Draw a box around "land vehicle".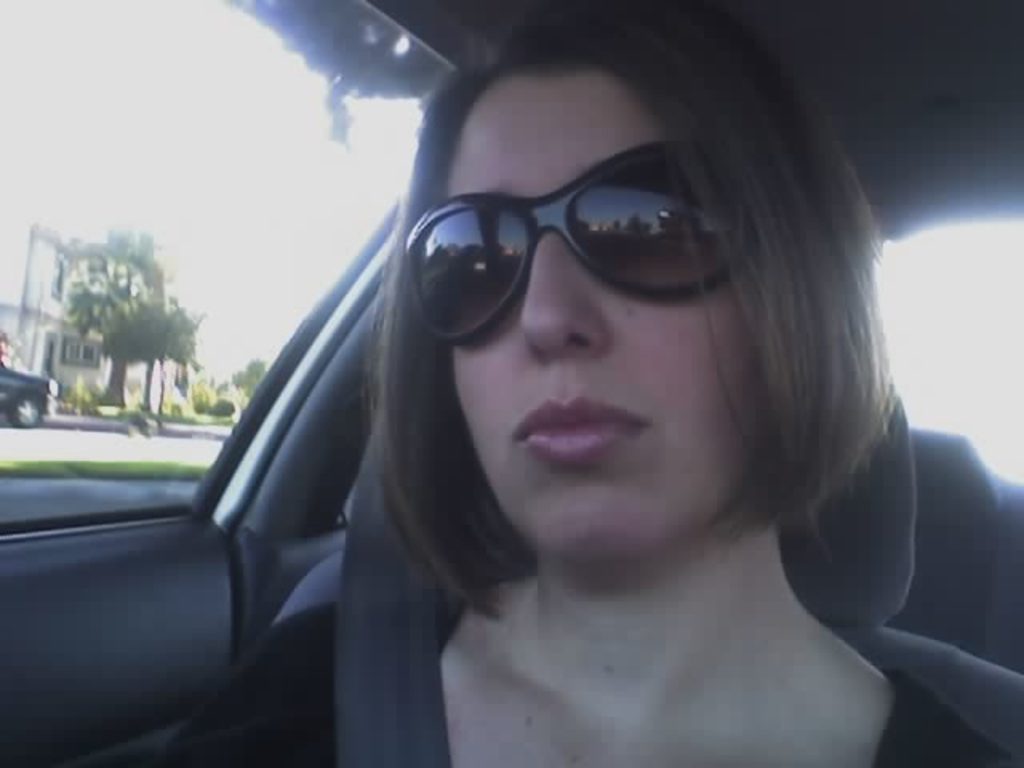
bbox(0, 0, 1022, 766).
